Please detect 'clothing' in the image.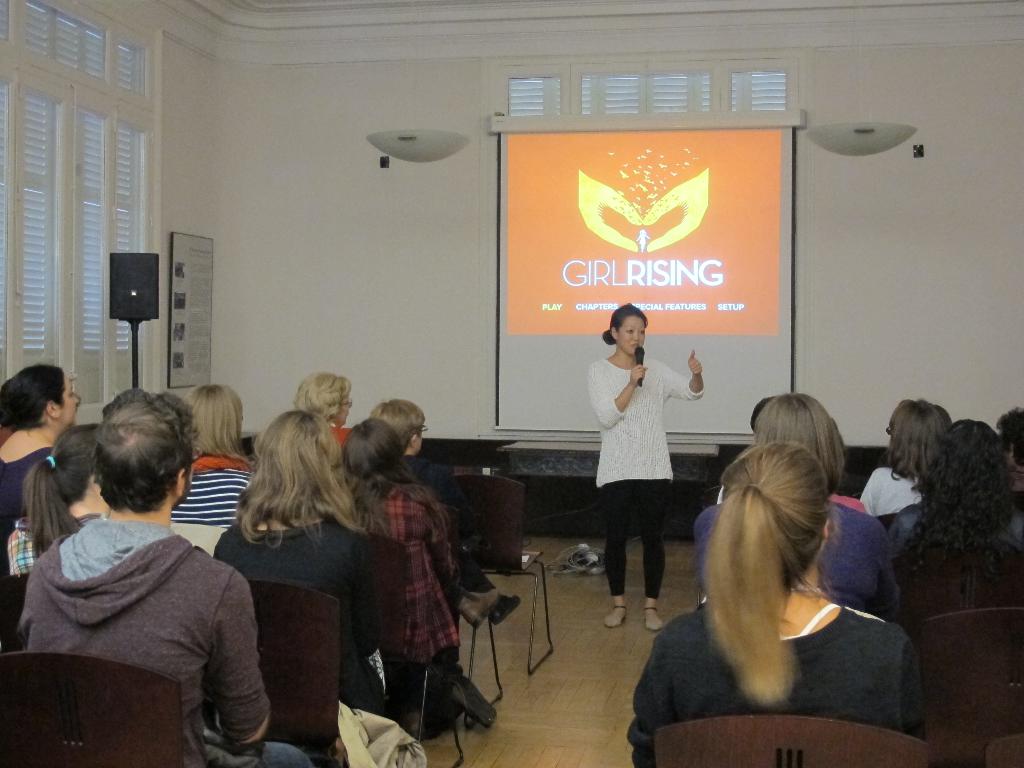
[x1=177, y1=452, x2=257, y2=524].
